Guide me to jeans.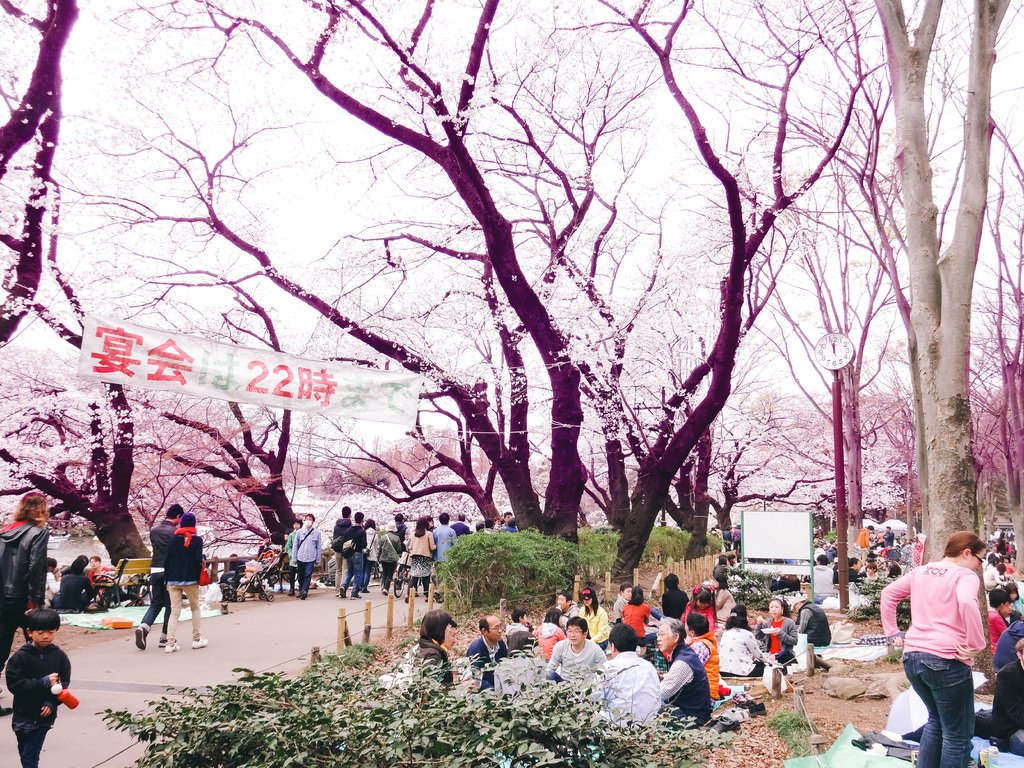
Guidance: x1=341, y1=550, x2=364, y2=593.
